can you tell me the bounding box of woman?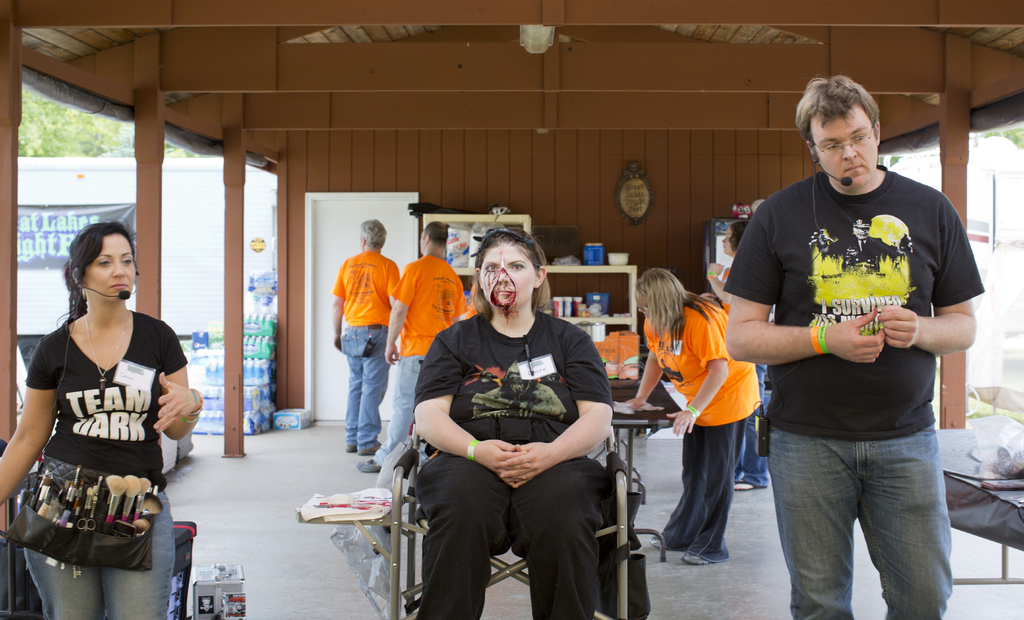
x1=618, y1=268, x2=755, y2=571.
